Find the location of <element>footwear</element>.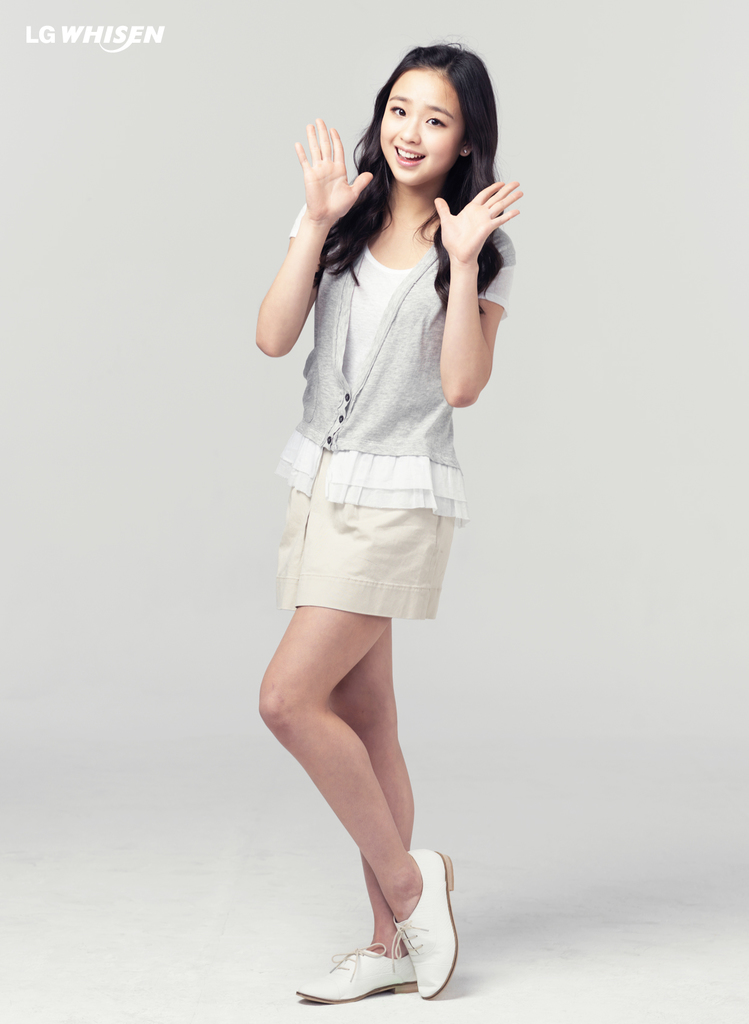
Location: 289,939,424,1008.
